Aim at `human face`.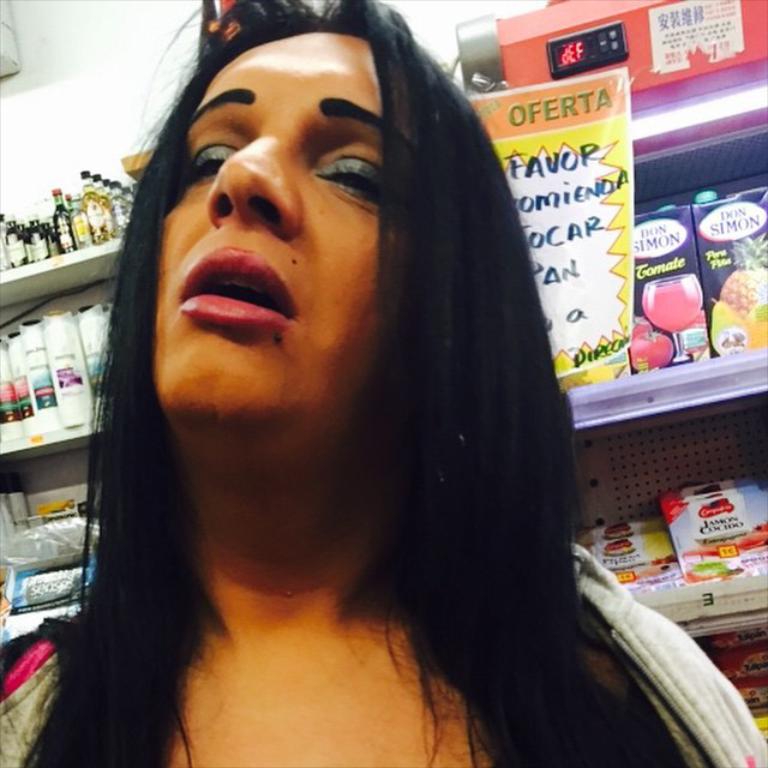
Aimed at bbox=(154, 30, 385, 421).
